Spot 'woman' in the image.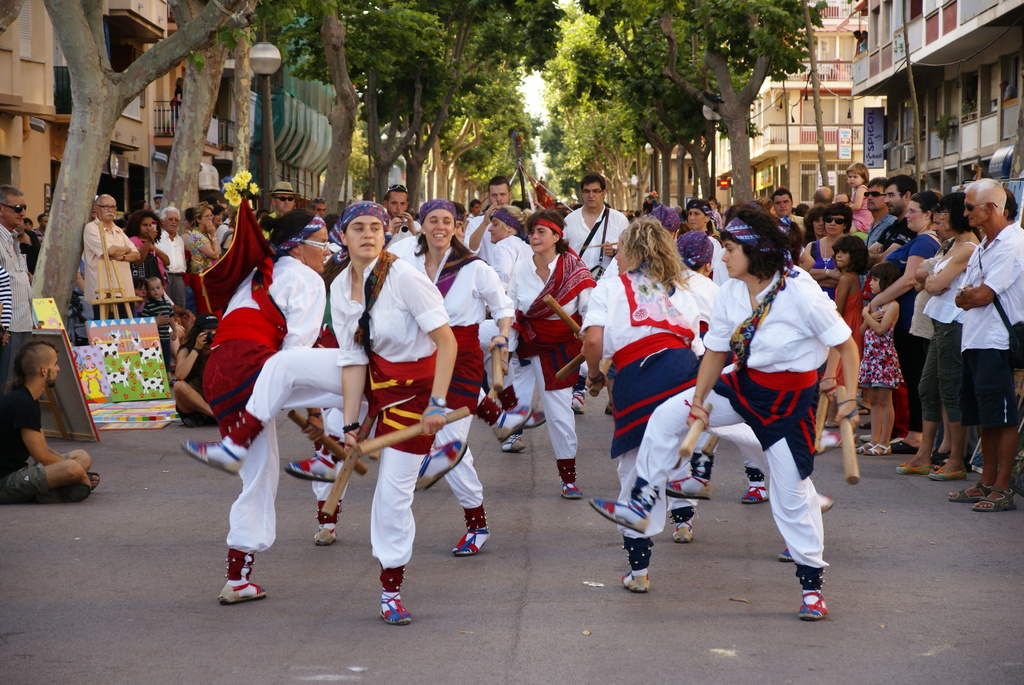
'woman' found at bbox(881, 187, 943, 429).
